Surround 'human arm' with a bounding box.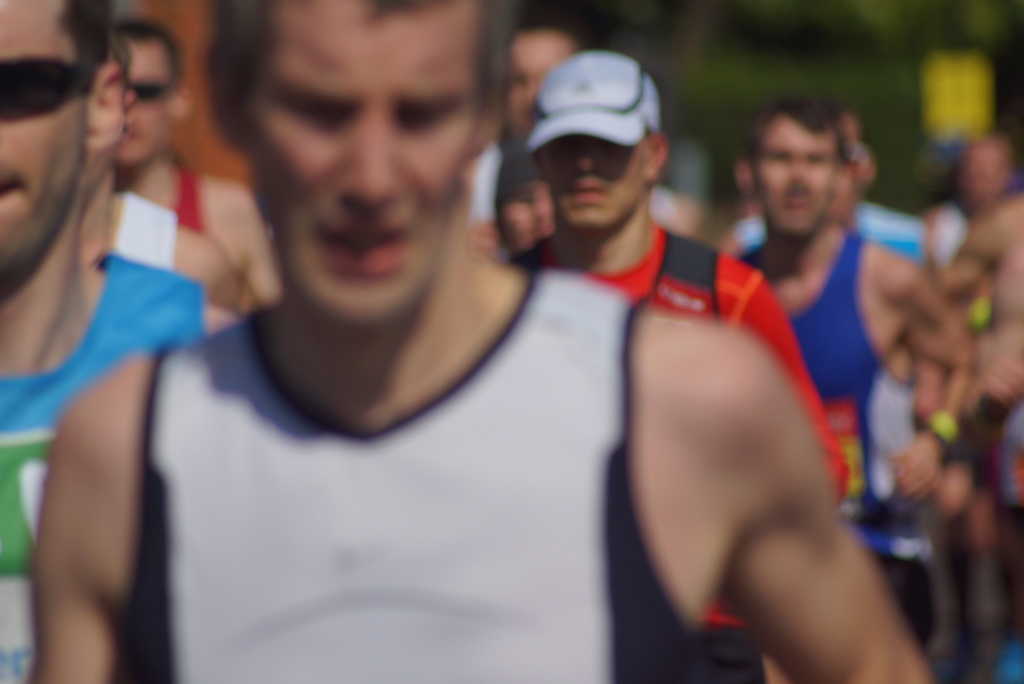
<bbox>29, 313, 150, 665</bbox>.
